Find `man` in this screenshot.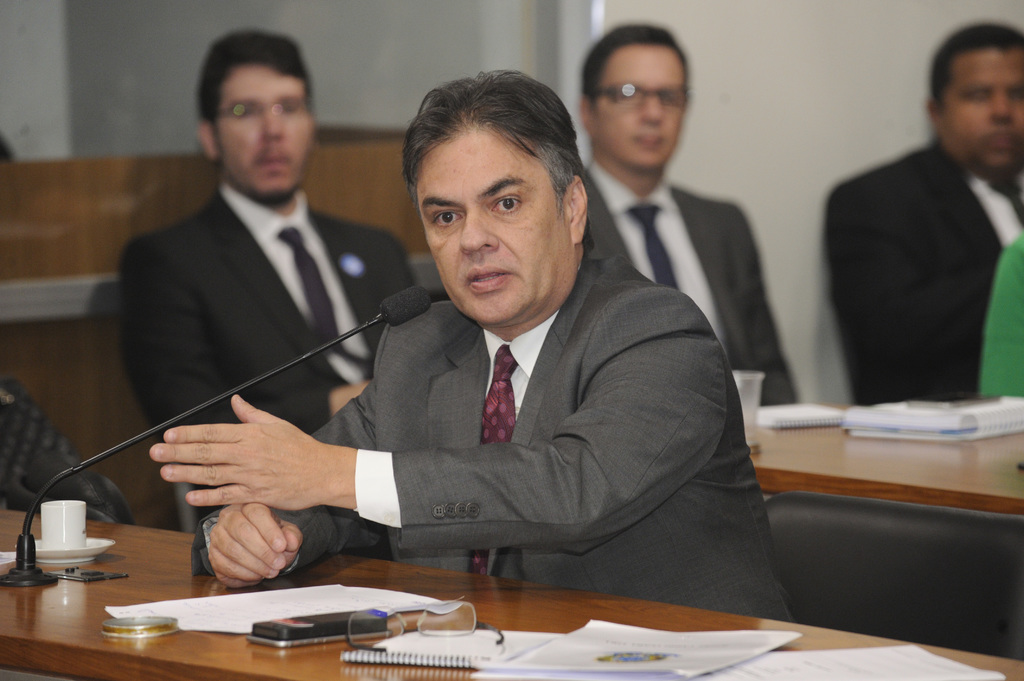
The bounding box for `man` is bbox=[111, 28, 420, 524].
